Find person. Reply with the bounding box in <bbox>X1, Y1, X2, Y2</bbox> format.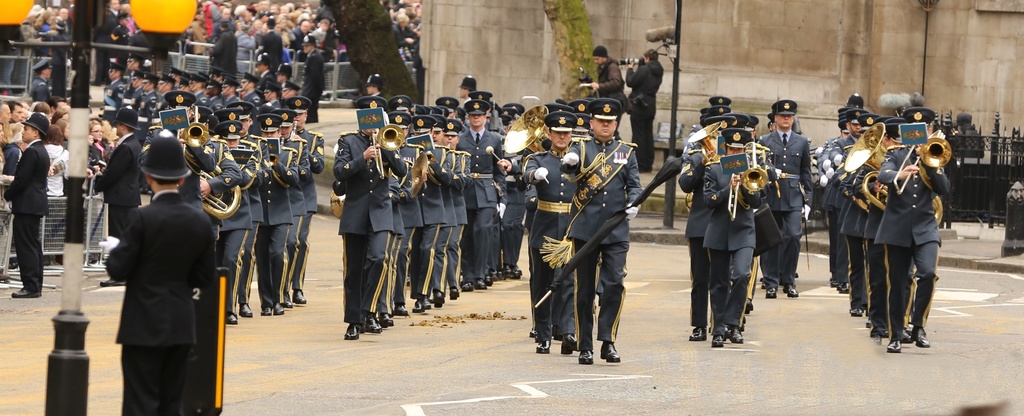
<bbox>187, 74, 219, 105</bbox>.
